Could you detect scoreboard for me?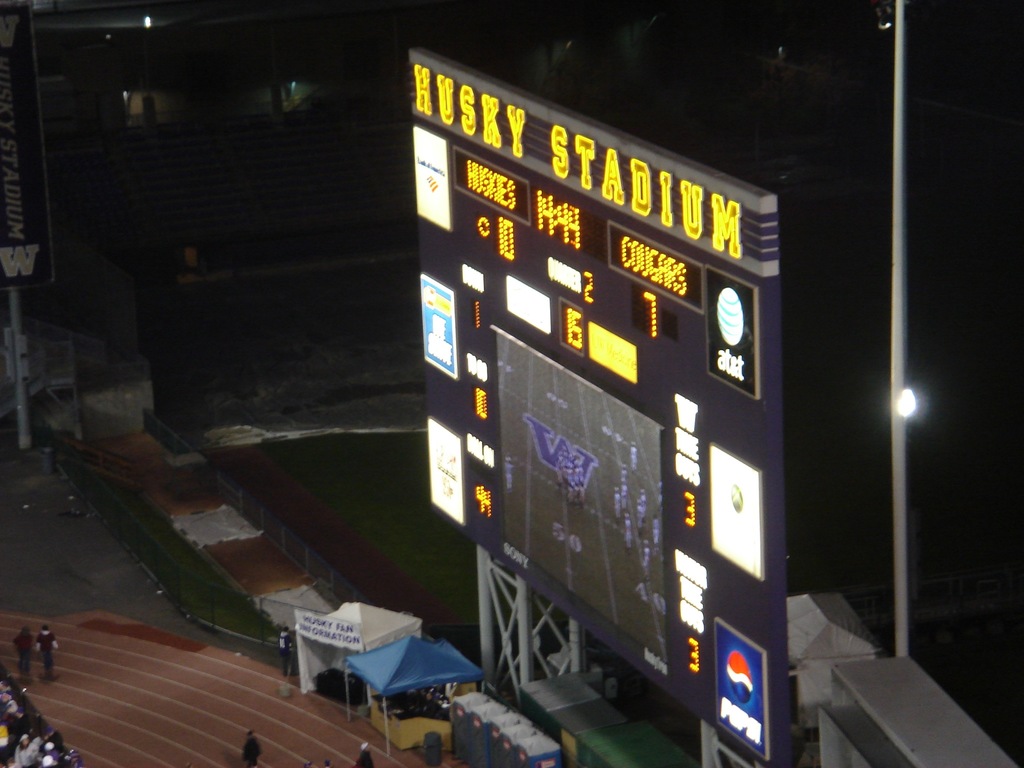
Detection result: 417 48 790 767.
